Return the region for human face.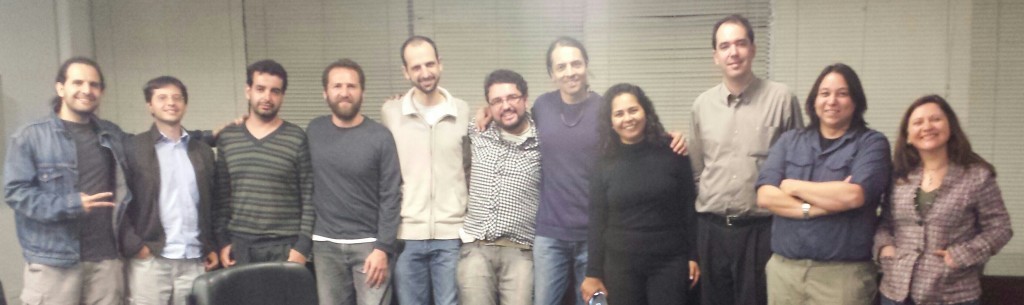
box=[813, 67, 851, 124].
